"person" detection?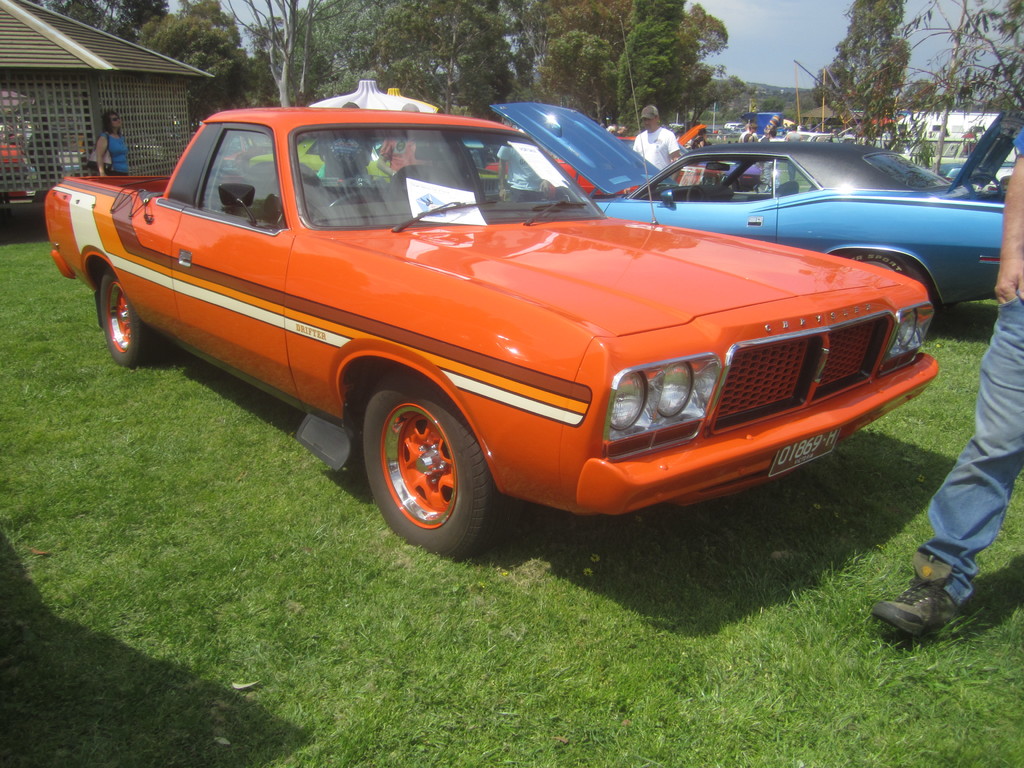
left=320, top=98, right=371, bottom=182
